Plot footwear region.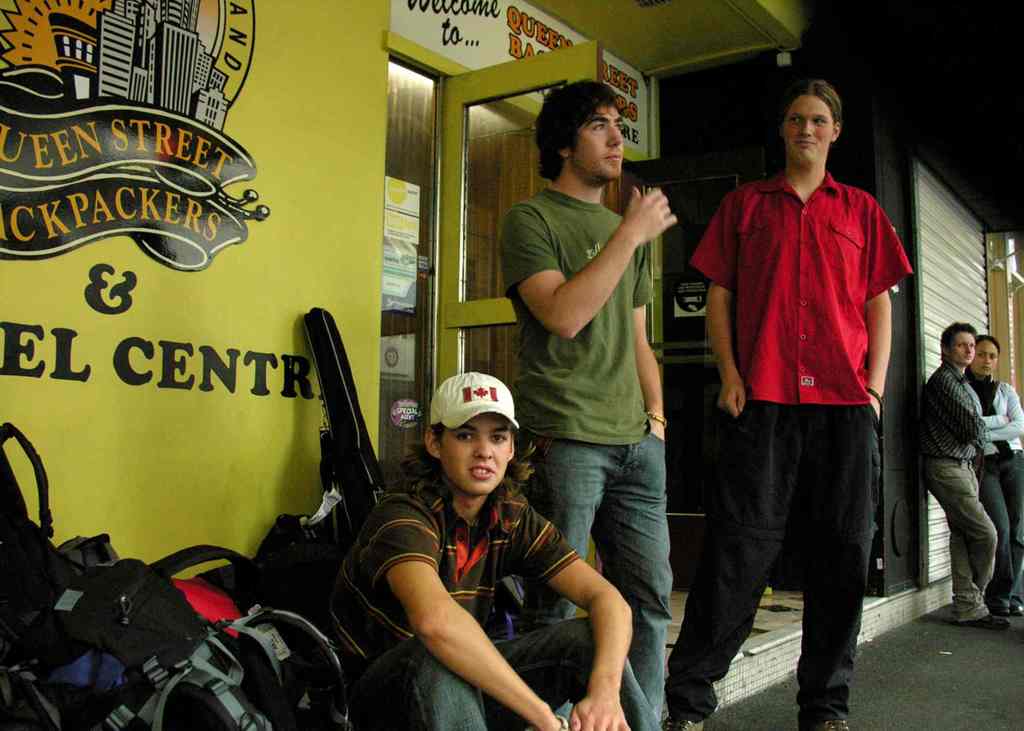
Plotted at bbox(995, 602, 1014, 617).
